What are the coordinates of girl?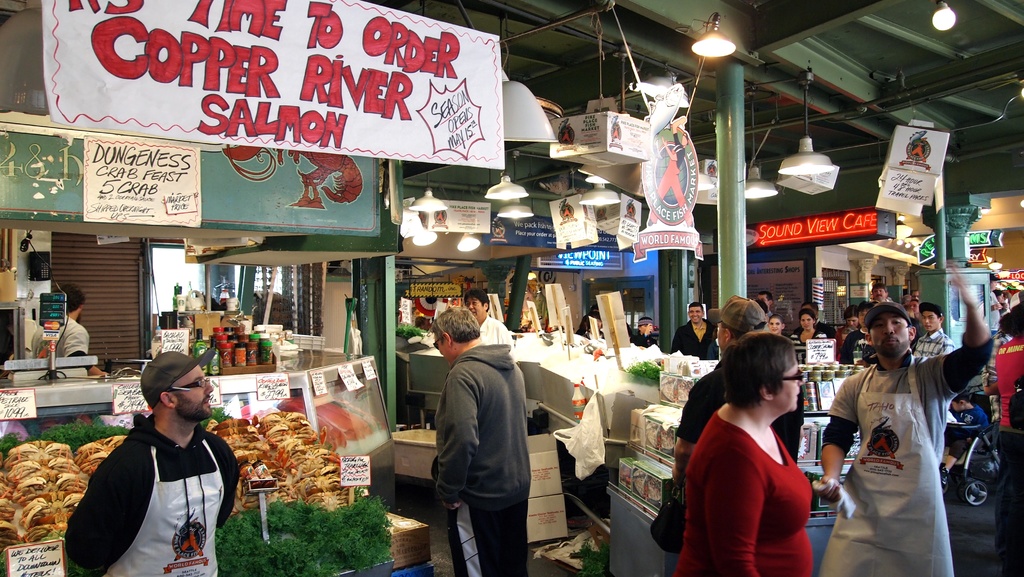
bbox=(783, 310, 829, 359).
